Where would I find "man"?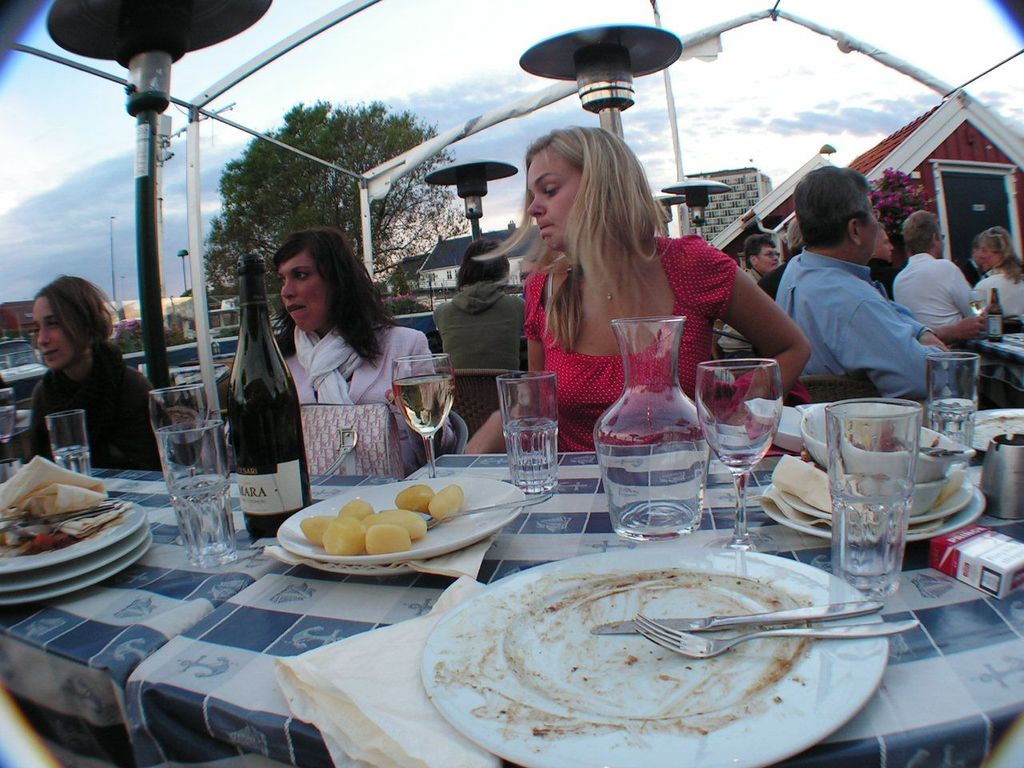
At (735,230,781,287).
